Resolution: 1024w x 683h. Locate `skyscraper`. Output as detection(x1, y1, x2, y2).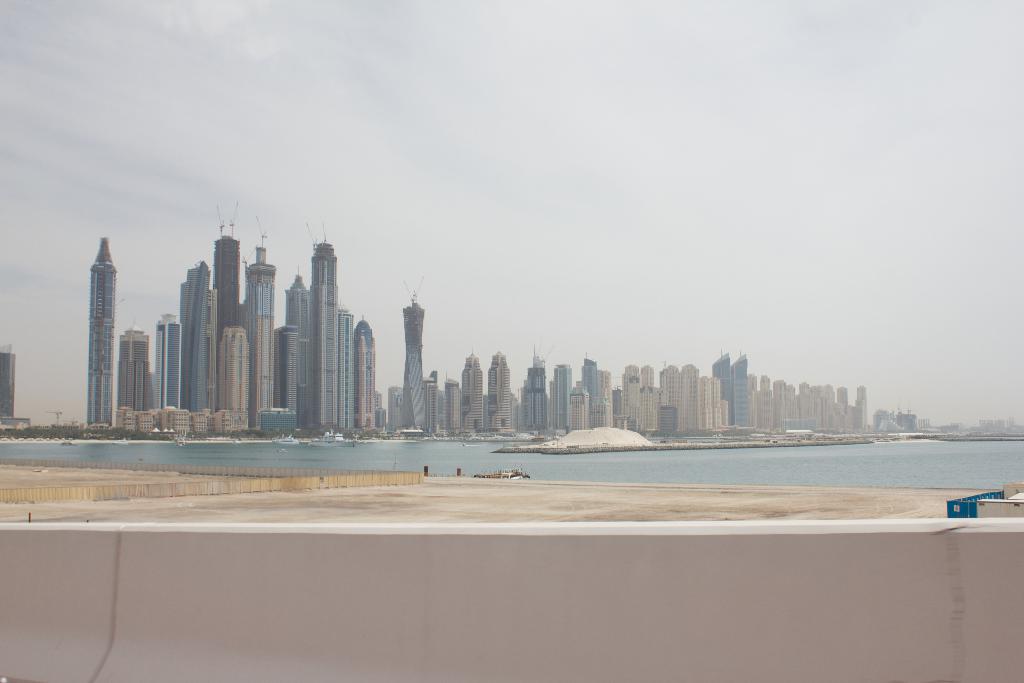
detection(303, 236, 347, 443).
